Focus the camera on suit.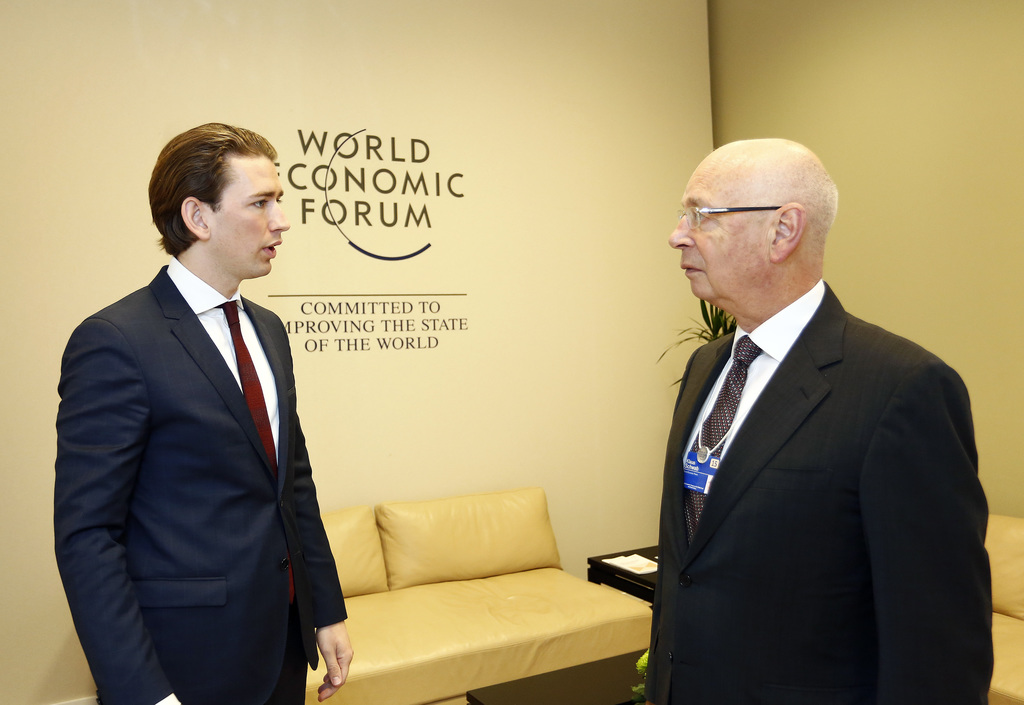
Focus region: region(52, 248, 378, 704).
